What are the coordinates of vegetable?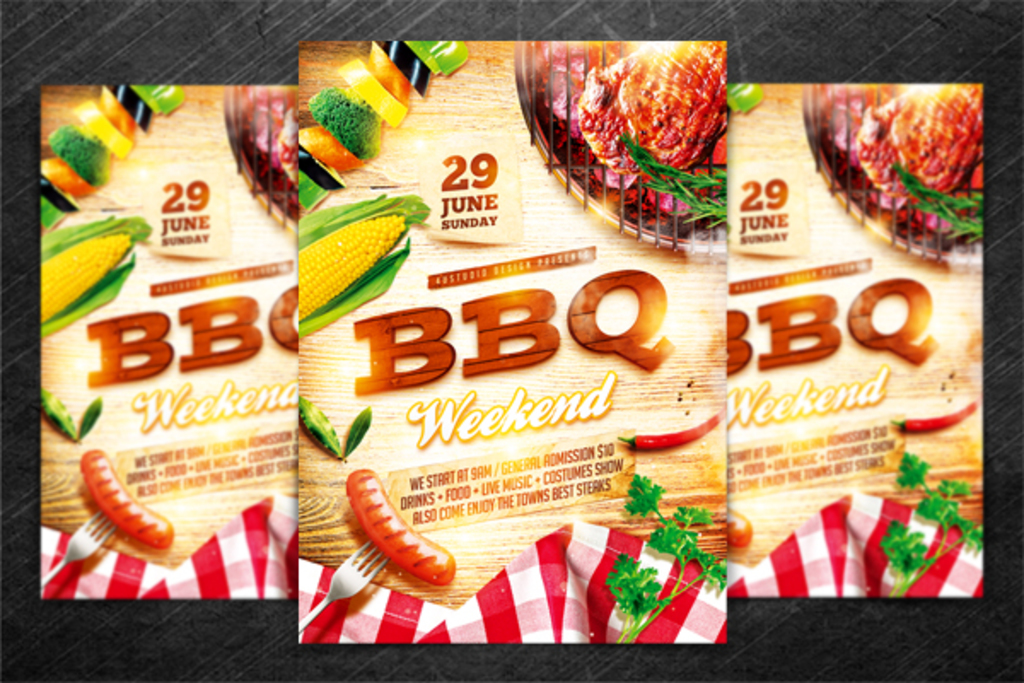
889, 400, 978, 432.
